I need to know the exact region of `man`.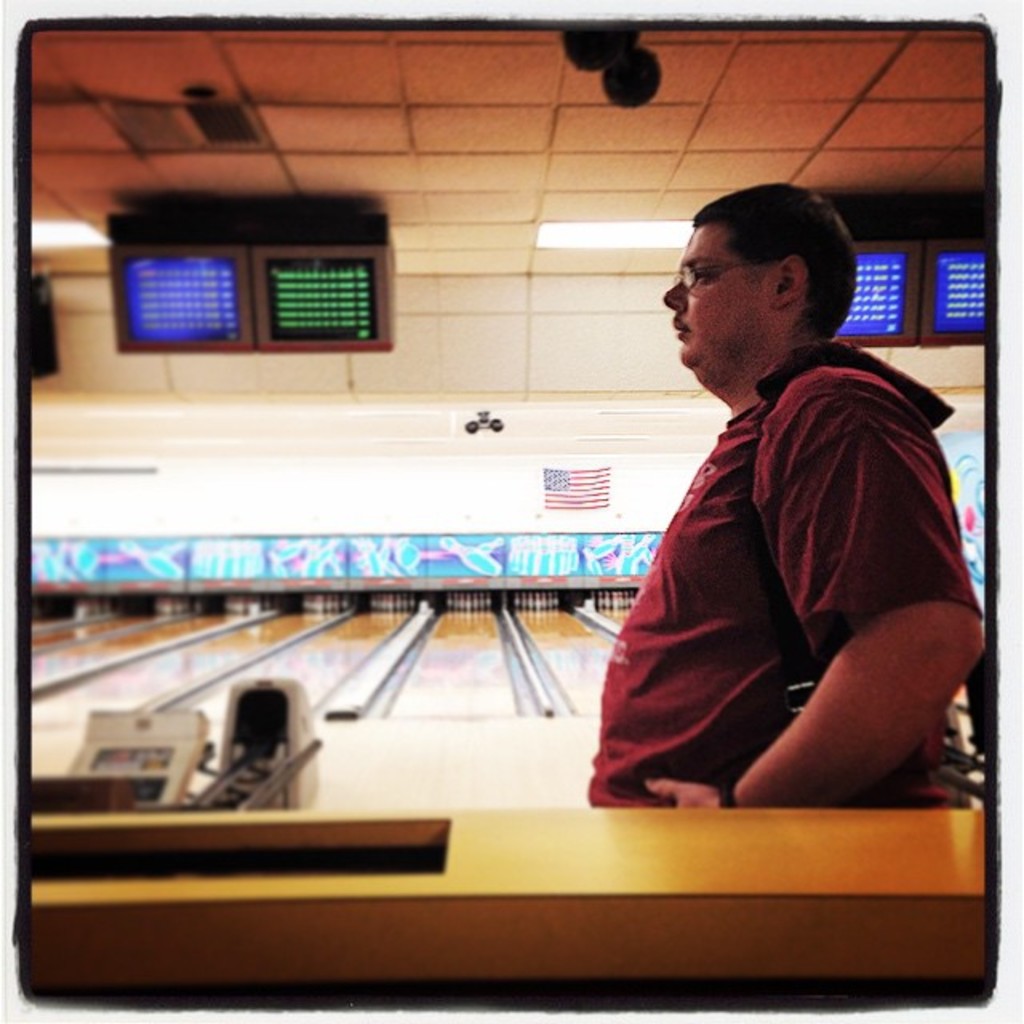
Region: bbox=[582, 179, 974, 811].
